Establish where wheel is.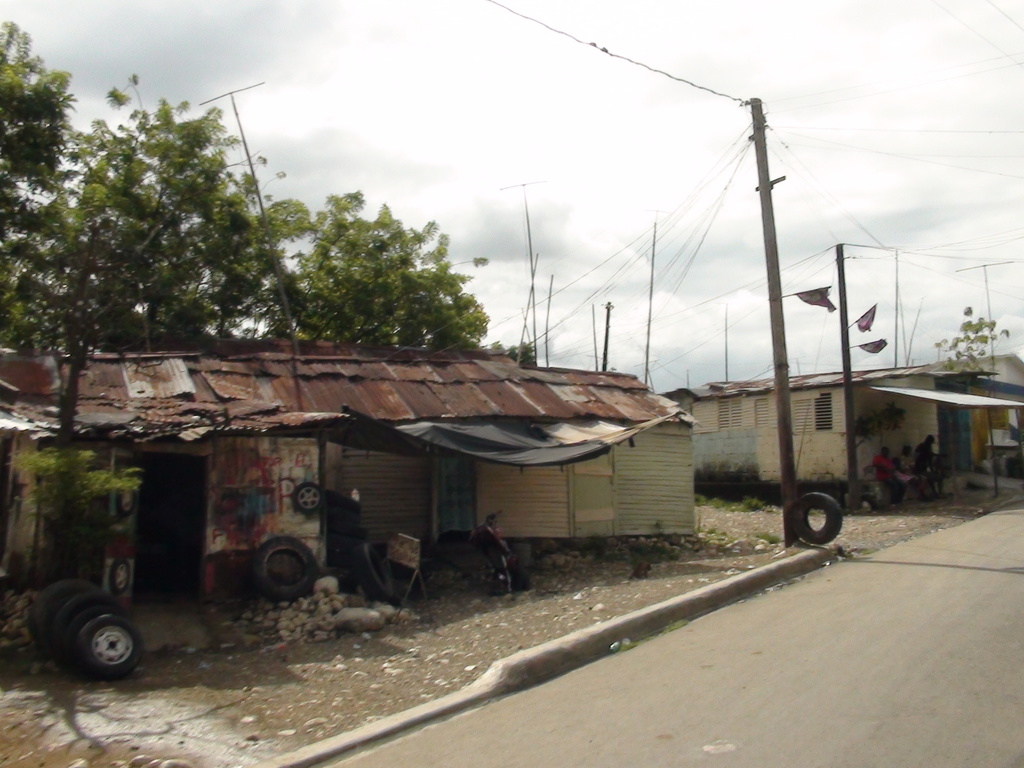
Established at 253,536,319,601.
